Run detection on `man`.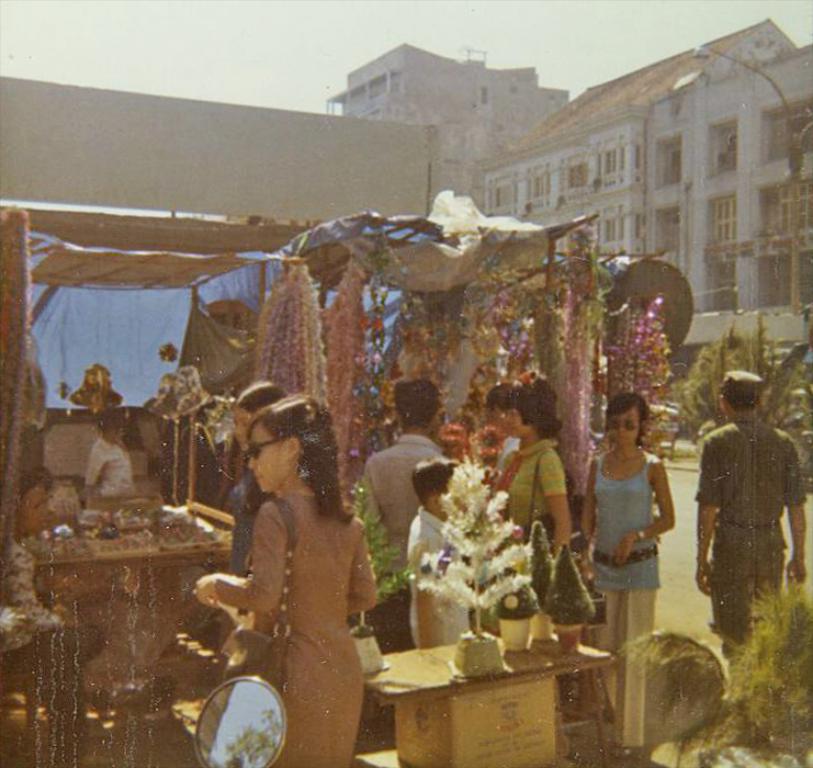
Result: crop(691, 360, 798, 674).
